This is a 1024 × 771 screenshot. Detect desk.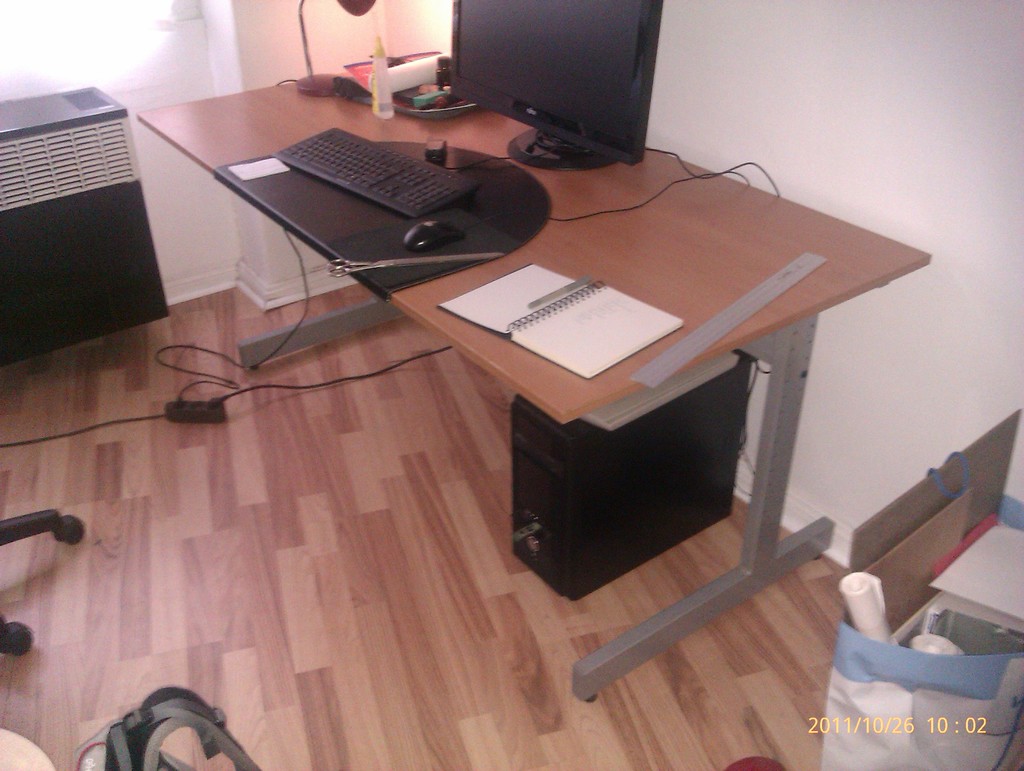
[x1=136, y1=46, x2=932, y2=701].
